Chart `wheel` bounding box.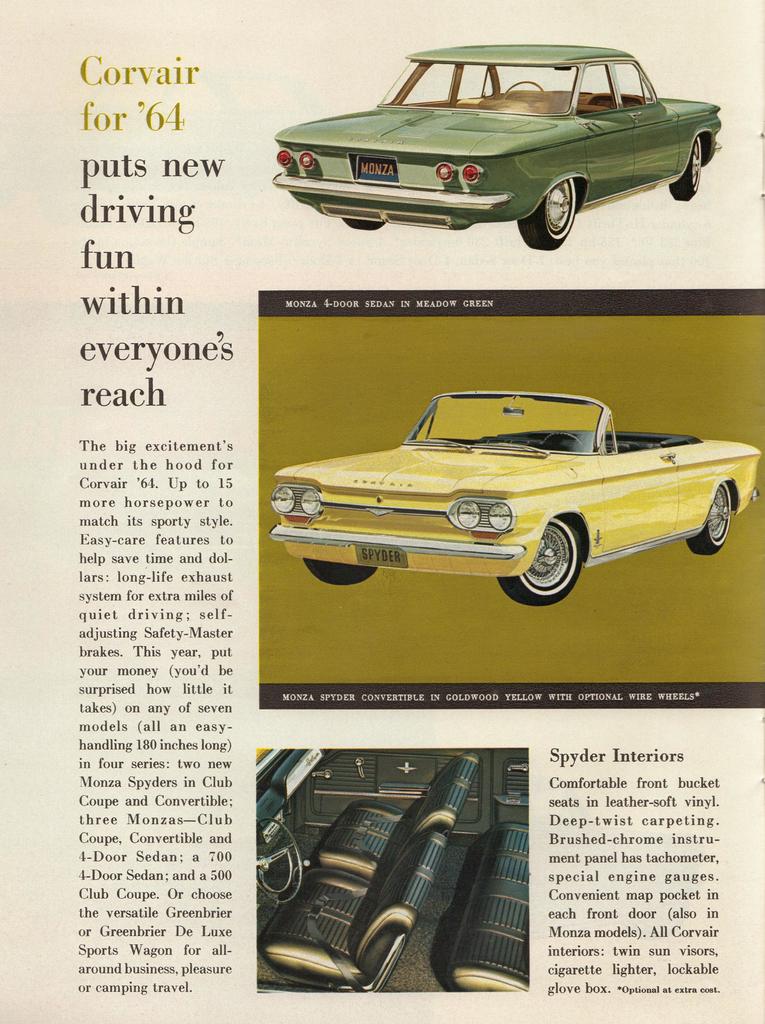
Charted: bbox=(504, 77, 541, 90).
